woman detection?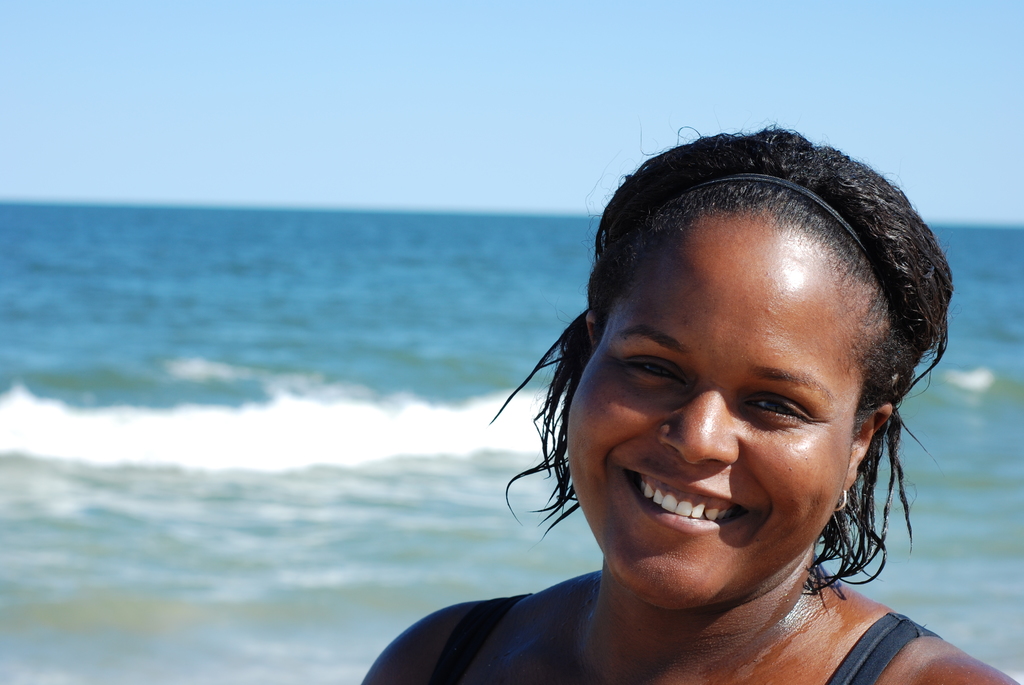
bbox=[445, 138, 1009, 684]
